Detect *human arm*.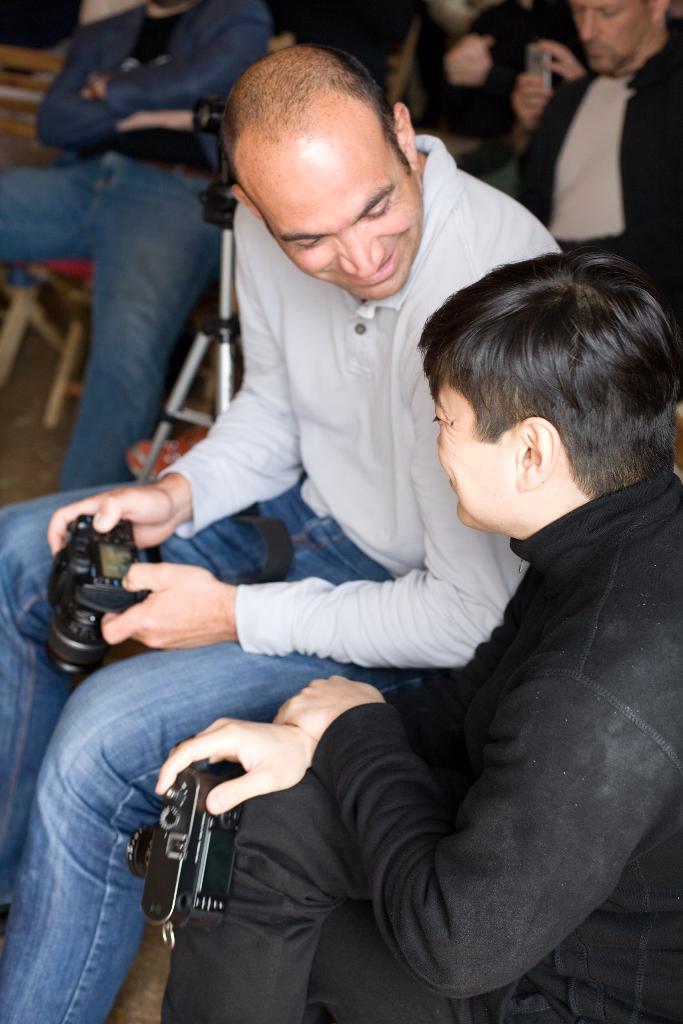
Detected at (81,0,275,113).
